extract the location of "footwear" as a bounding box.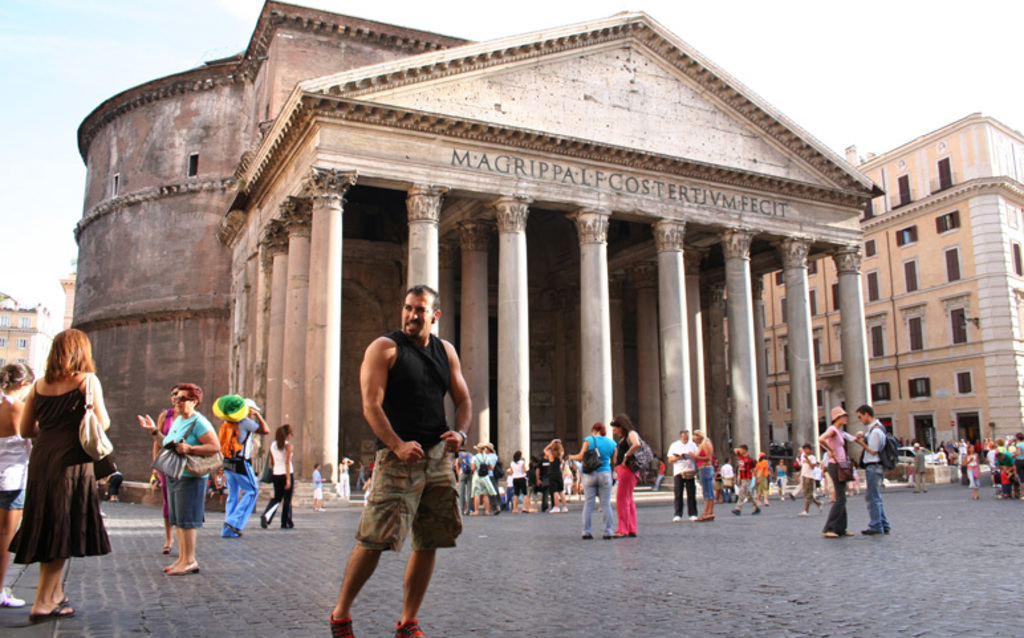
bbox(824, 528, 837, 539).
